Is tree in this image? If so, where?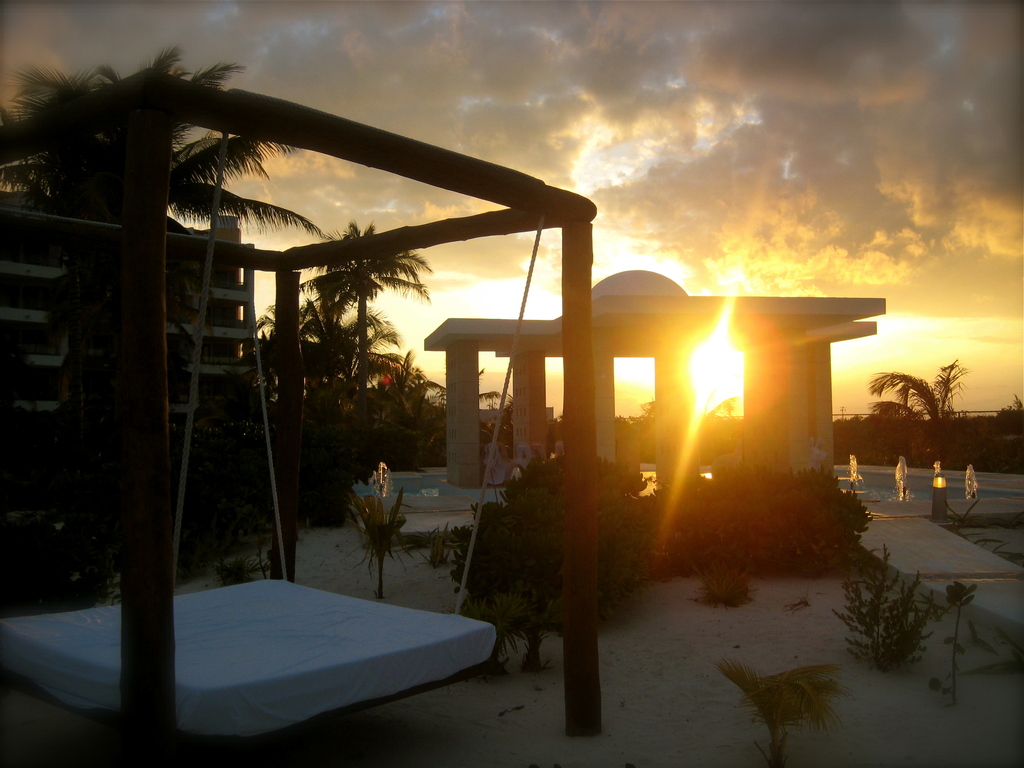
Yes, at bbox=[641, 390, 749, 431].
